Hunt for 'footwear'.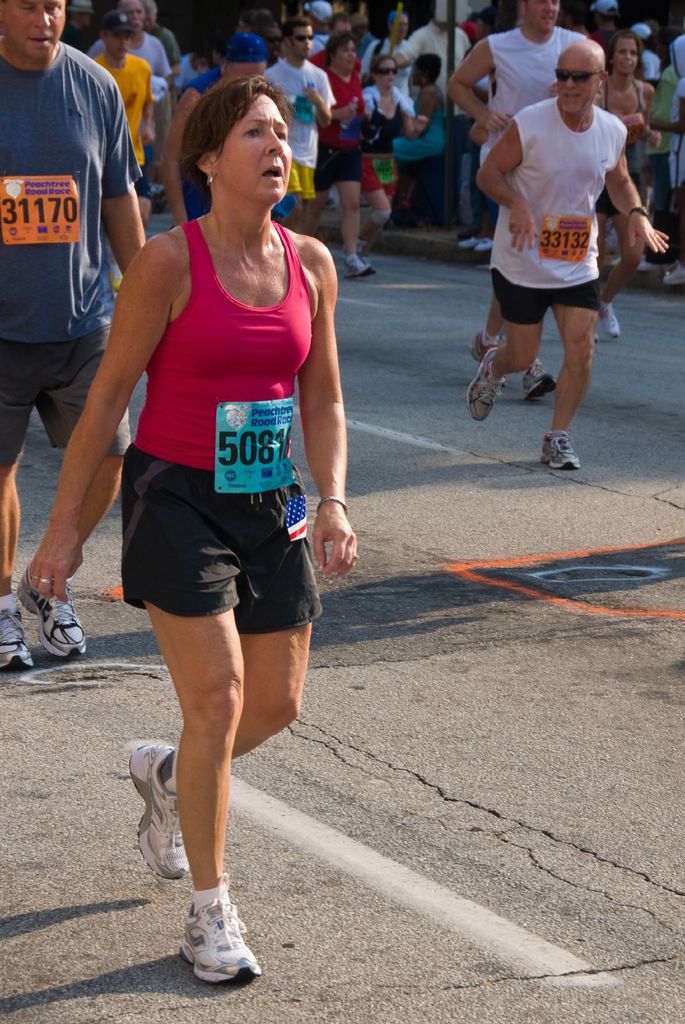
Hunted down at left=538, top=428, right=583, bottom=469.
